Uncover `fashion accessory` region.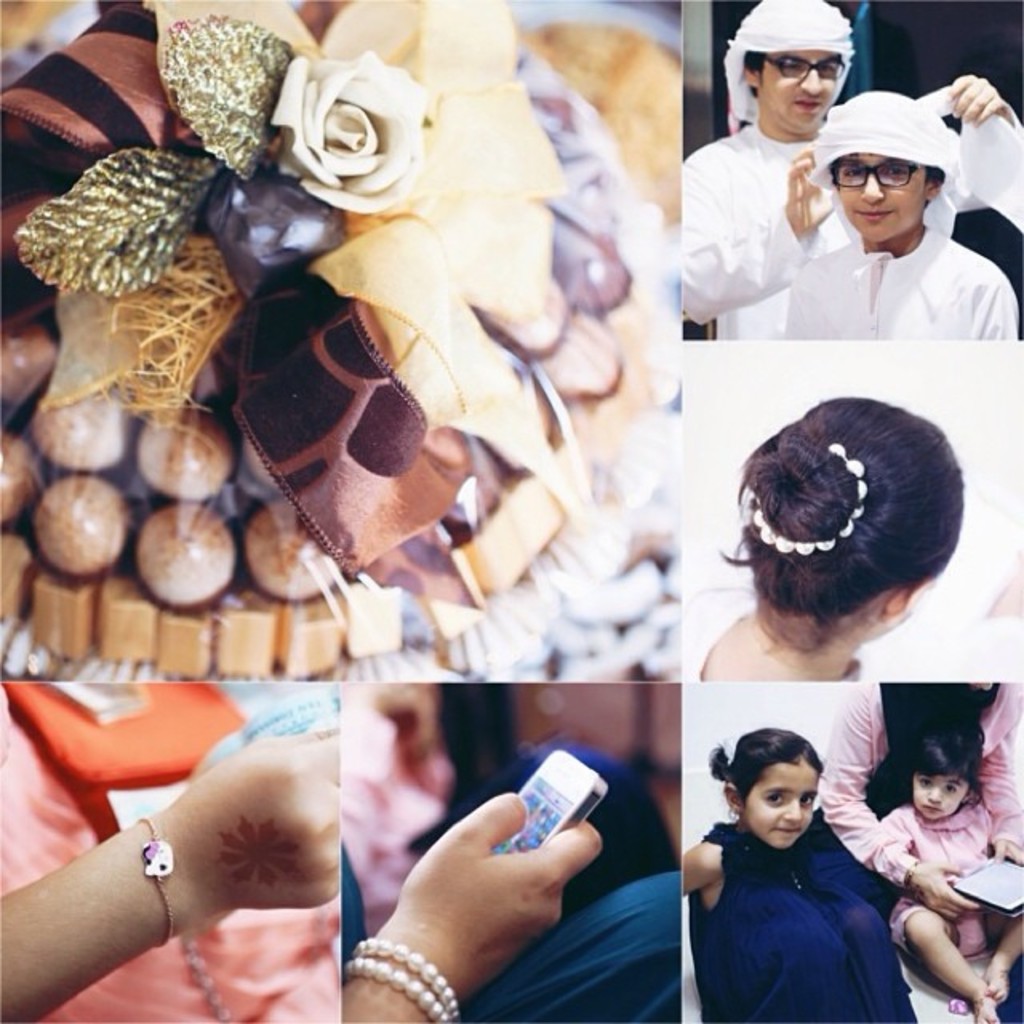
Uncovered: BBox(806, 86, 1021, 248).
